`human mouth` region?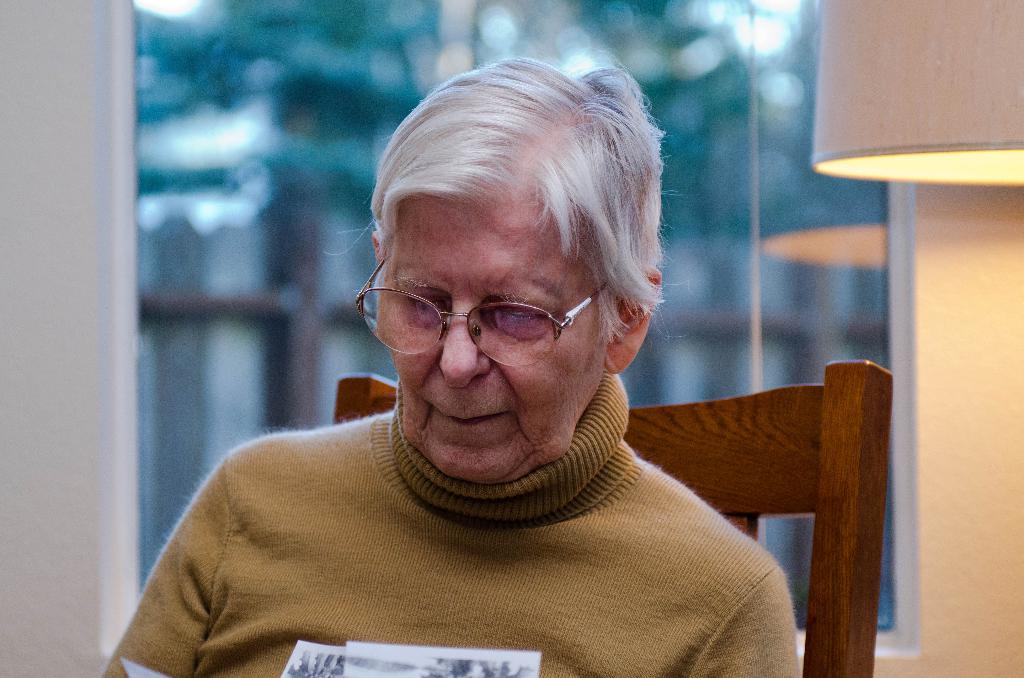
[440, 408, 504, 424]
